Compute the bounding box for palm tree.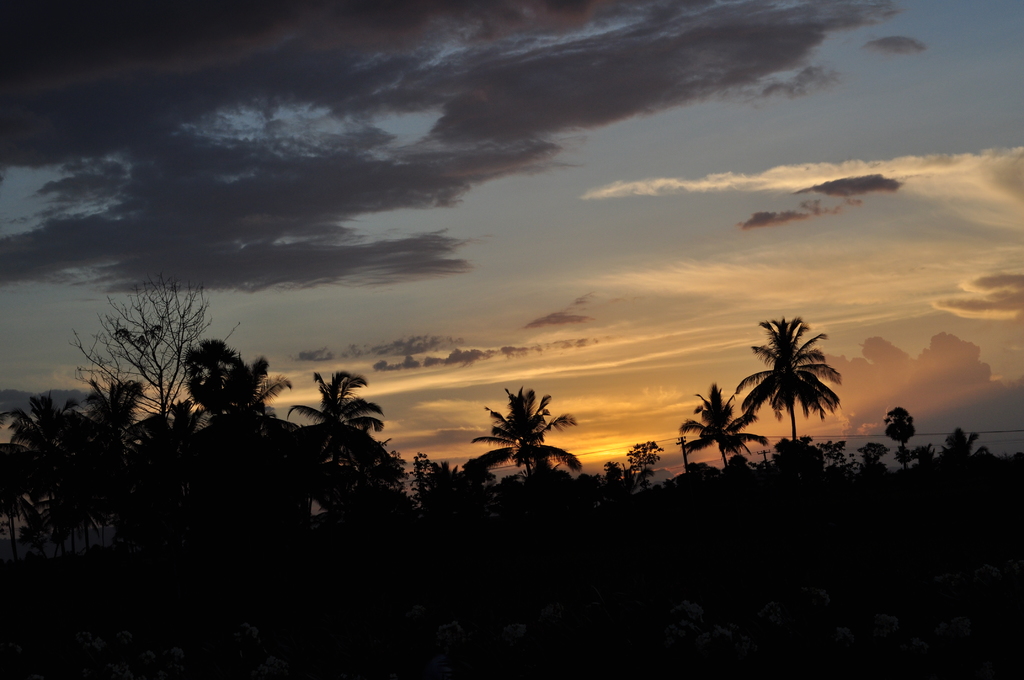
(left=492, top=396, right=614, bottom=585).
